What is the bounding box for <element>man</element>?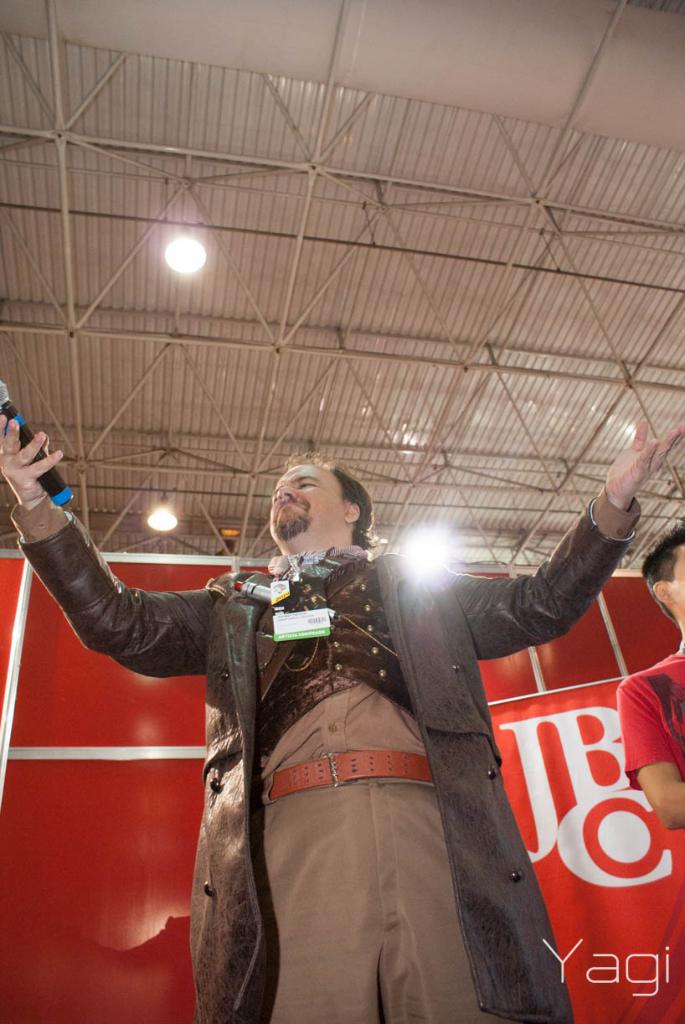
rect(613, 522, 684, 832).
